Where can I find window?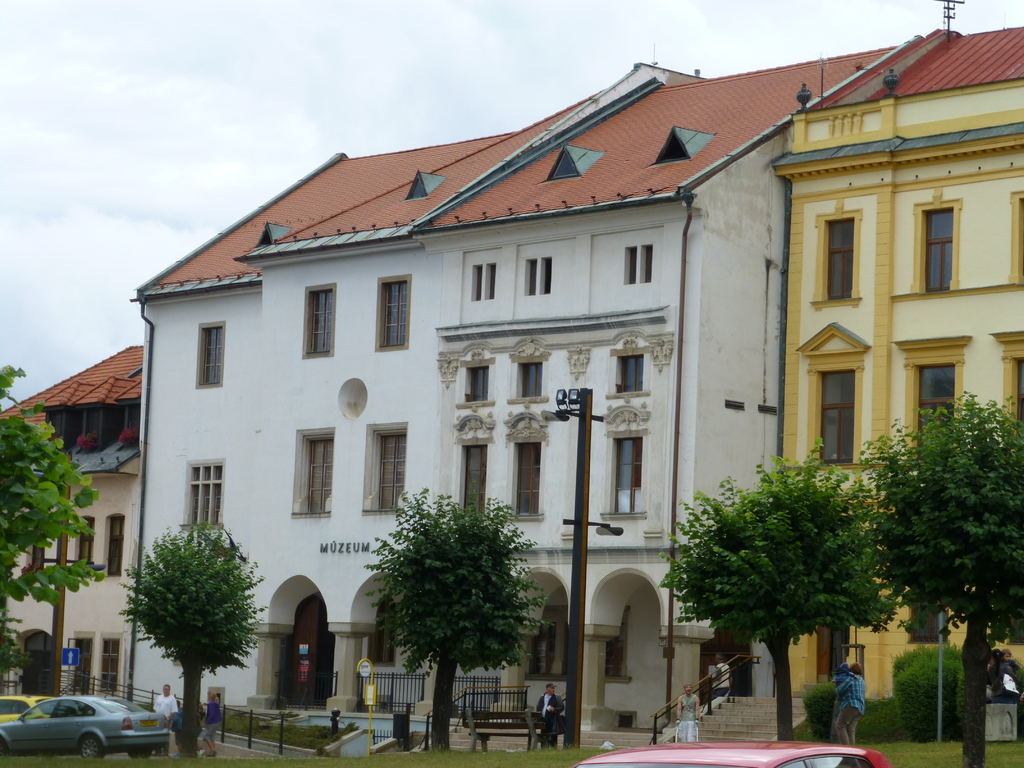
You can find it at bbox(103, 637, 129, 689).
